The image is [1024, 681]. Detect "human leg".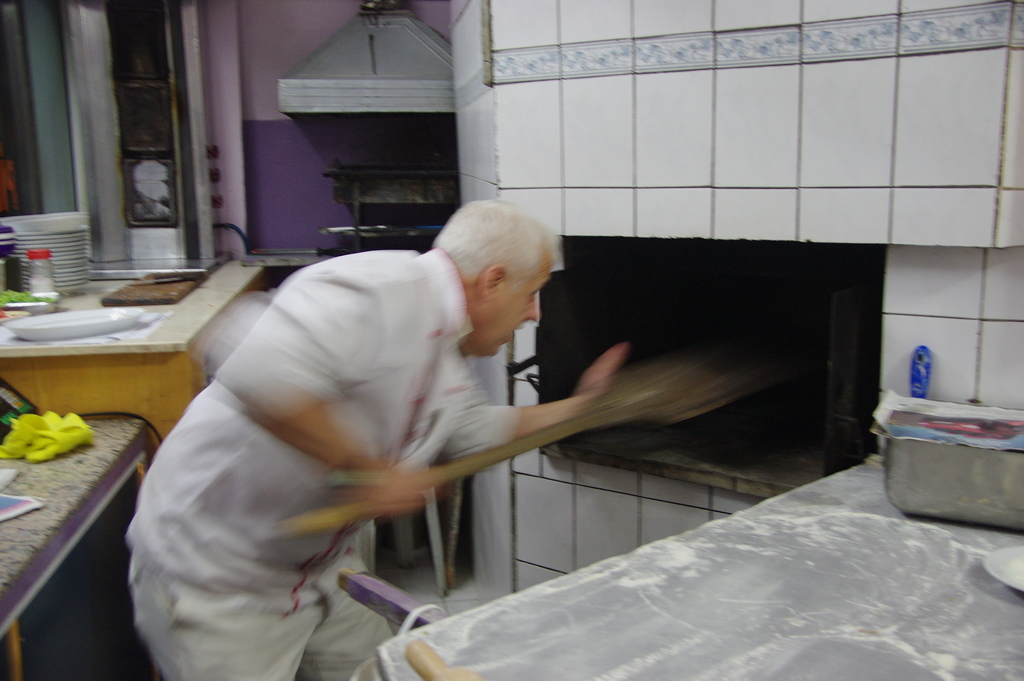
Detection: rect(129, 551, 393, 680).
